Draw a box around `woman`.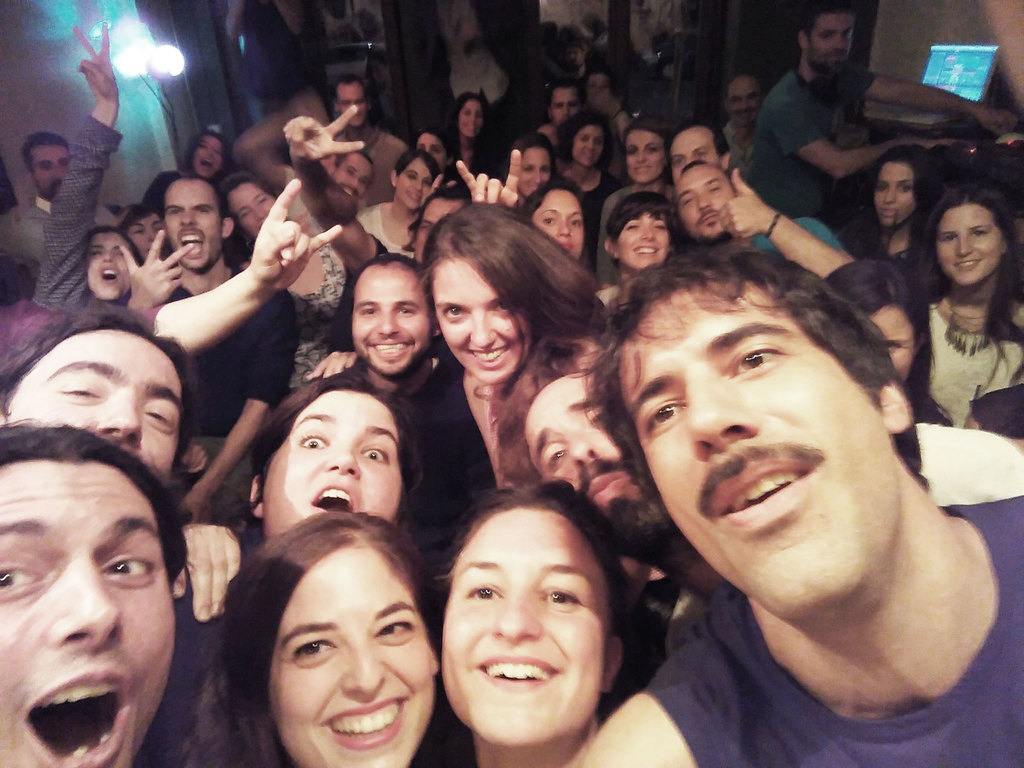
BBox(448, 88, 502, 203).
